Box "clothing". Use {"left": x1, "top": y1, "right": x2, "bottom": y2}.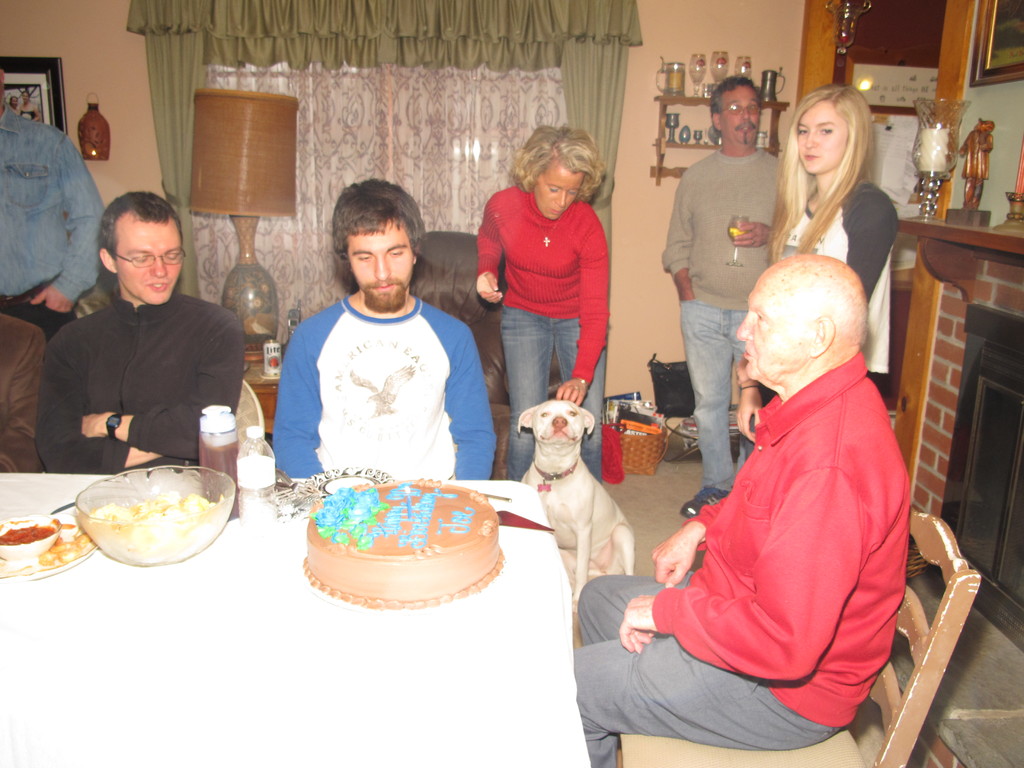
{"left": 639, "top": 312, "right": 907, "bottom": 733}.
